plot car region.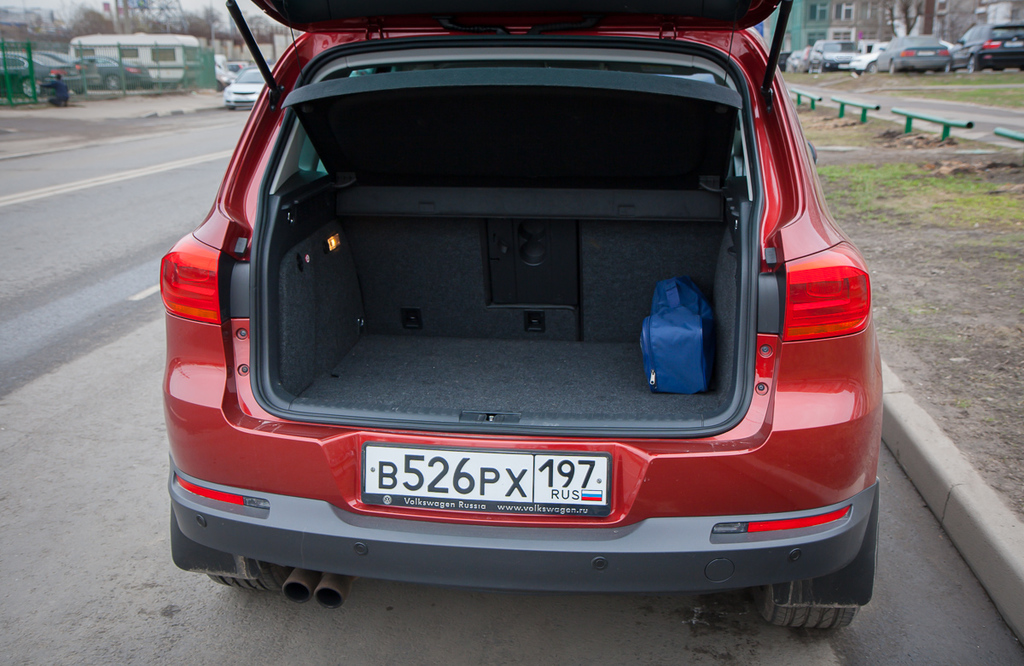
Plotted at box(163, 0, 879, 628).
